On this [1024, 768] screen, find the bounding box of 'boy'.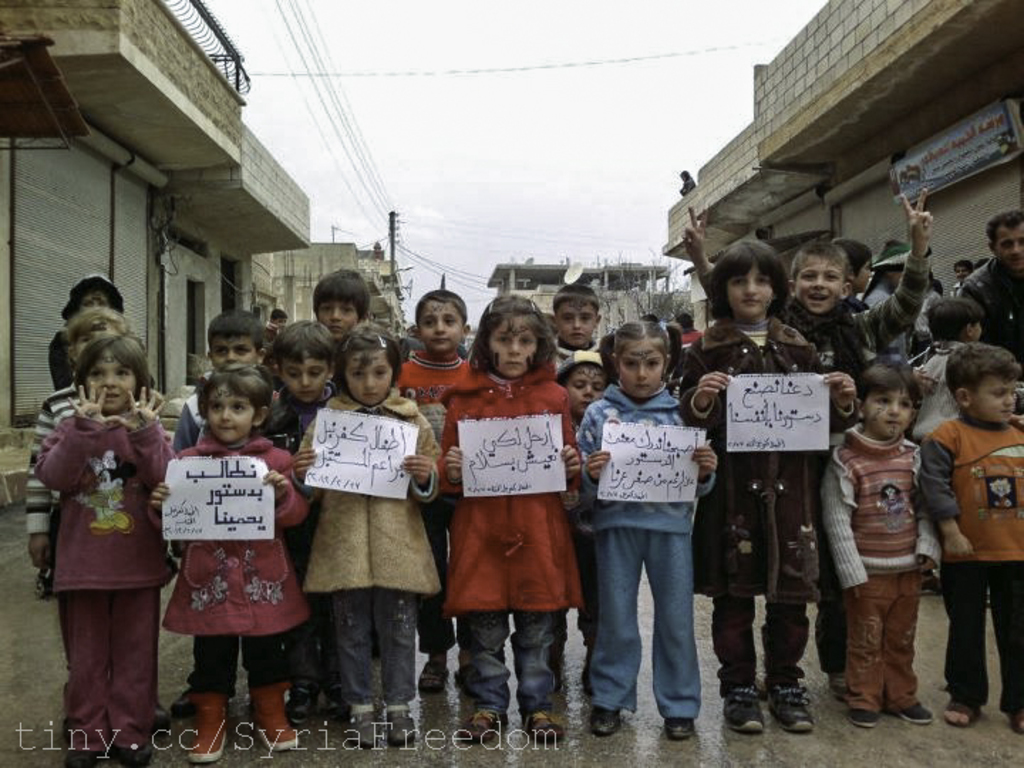
Bounding box: bbox=[815, 356, 940, 728].
